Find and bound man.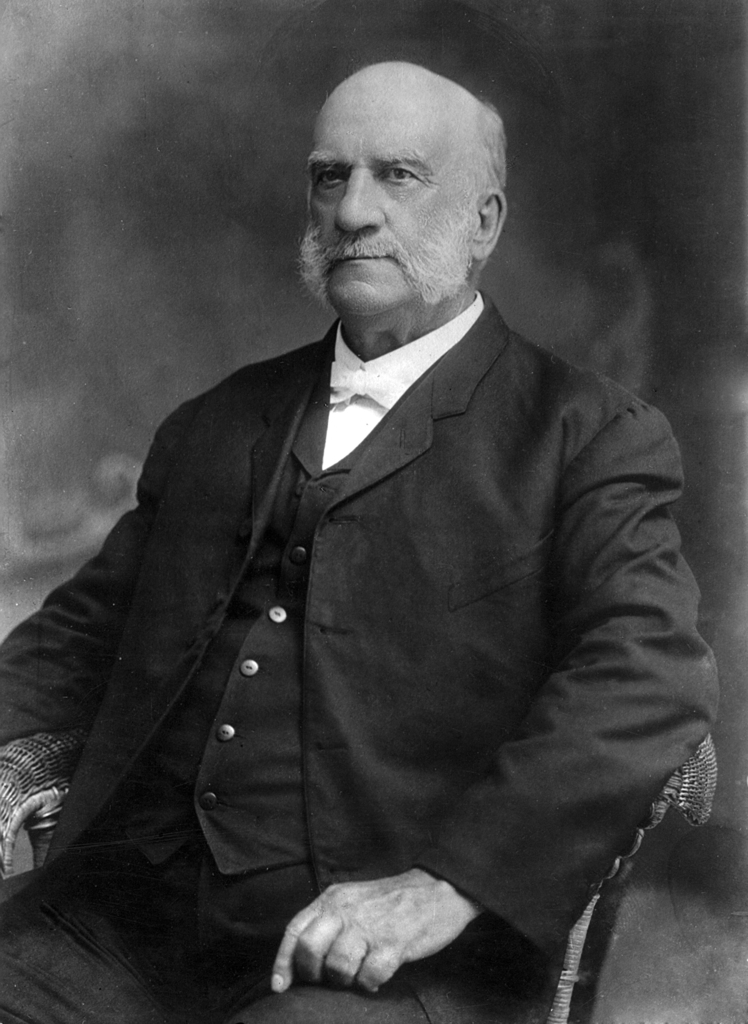
Bound: x1=46, y1=60, x2=712, y2=1023.
